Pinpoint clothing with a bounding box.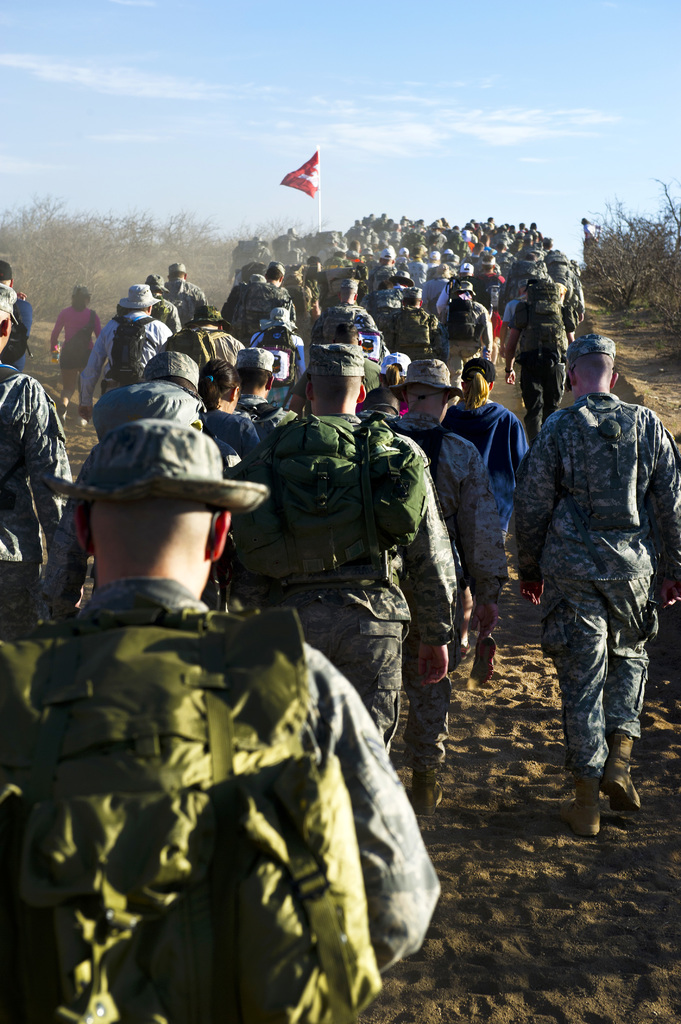
325, 257, 350, 283.
